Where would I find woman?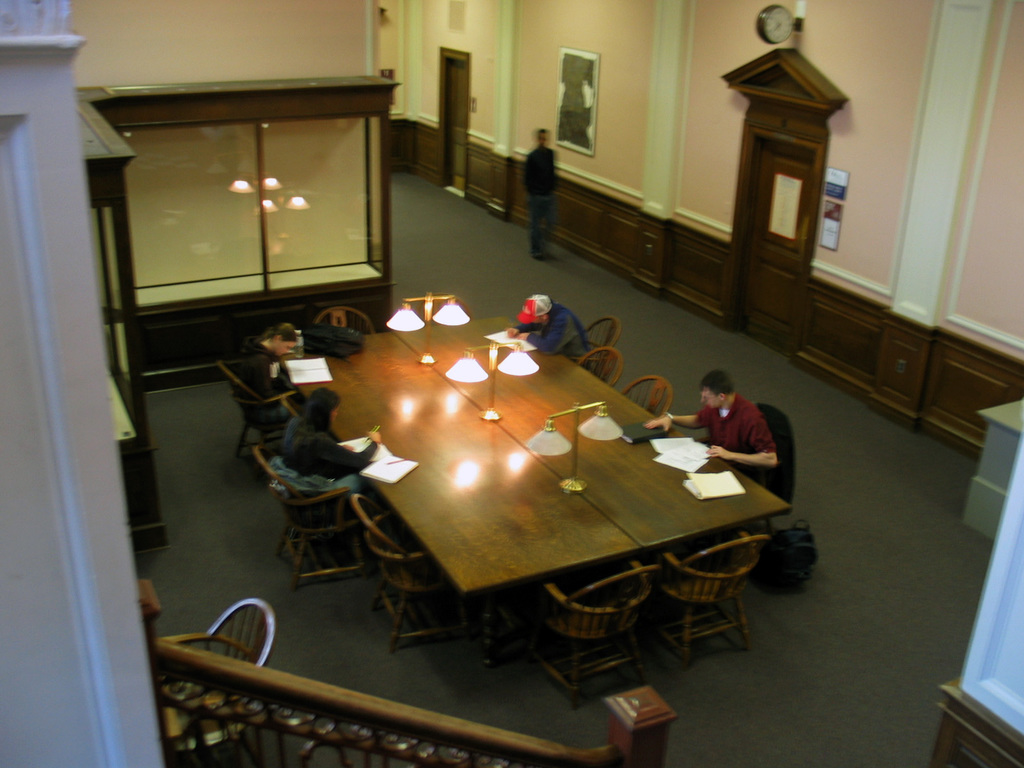
At (238,322,303,430).
